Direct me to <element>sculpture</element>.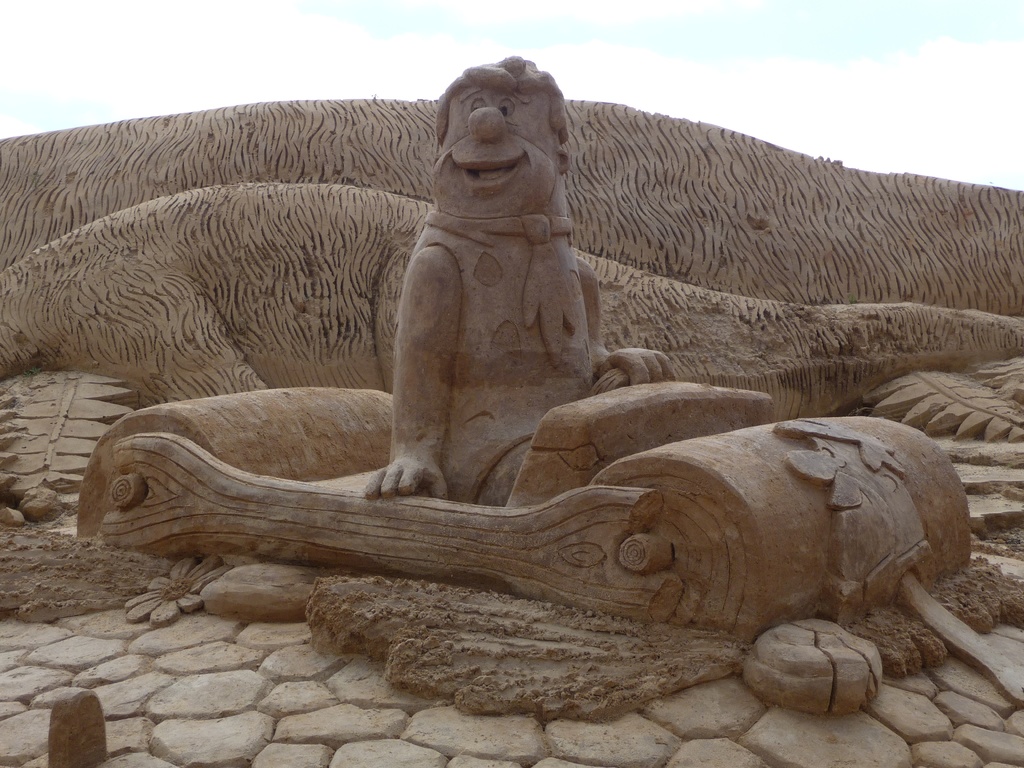
Direction: {"left": 53, "top": 28, "right": 959, "bottom": 660}.
